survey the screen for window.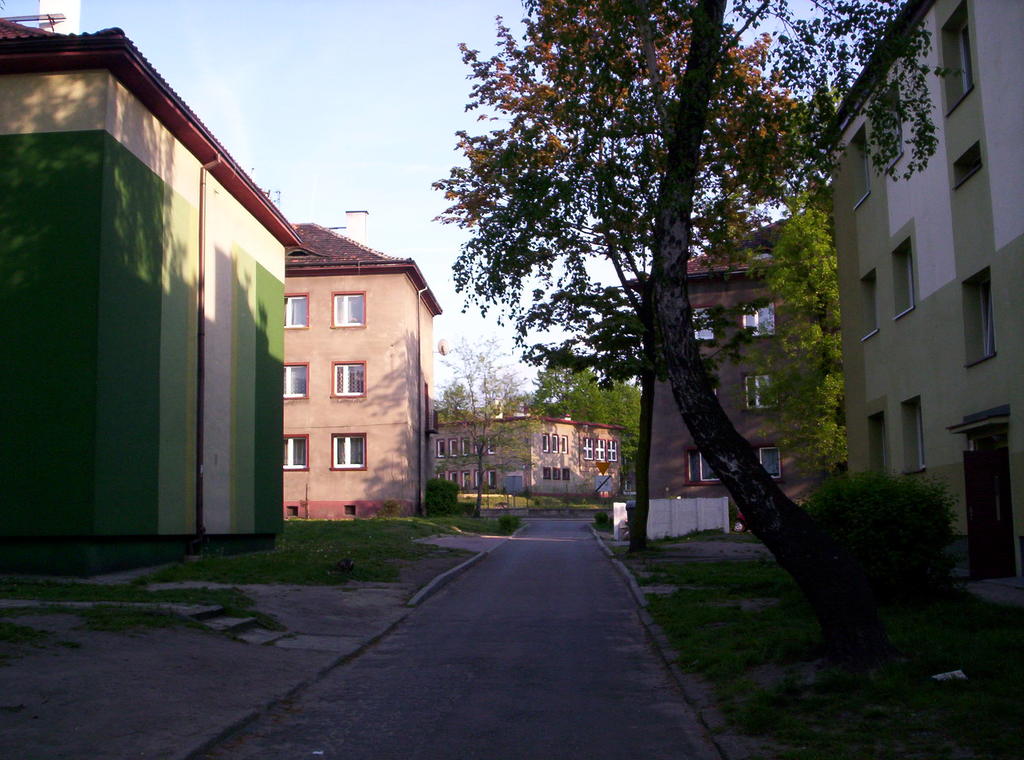
Survey found: [x1=942, y1=6, x2=970, y2=102].
